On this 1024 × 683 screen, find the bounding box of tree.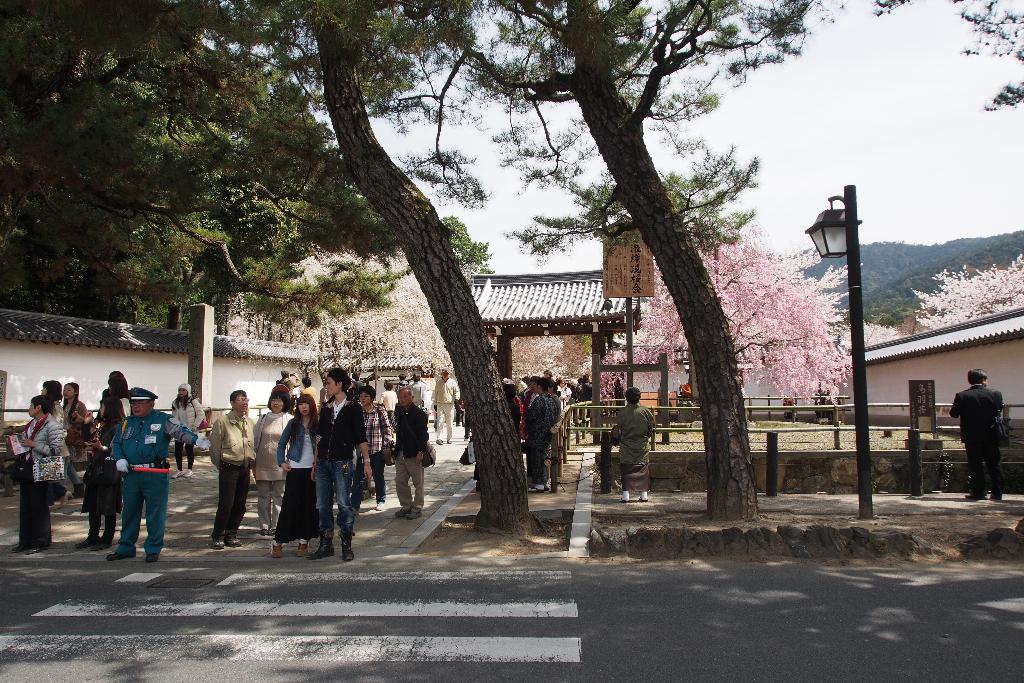
Bounding box: [404, 0, 911, 561].
